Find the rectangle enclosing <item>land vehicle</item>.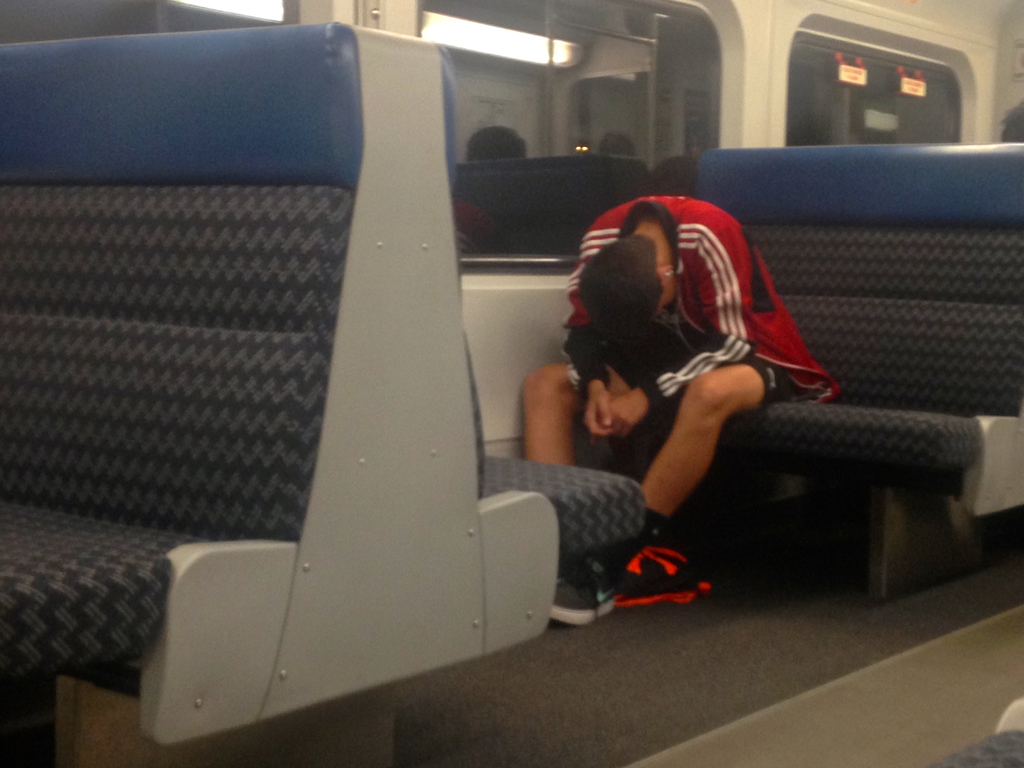
pyautogui.locateOnScreen(15, 0, 963, 736).
